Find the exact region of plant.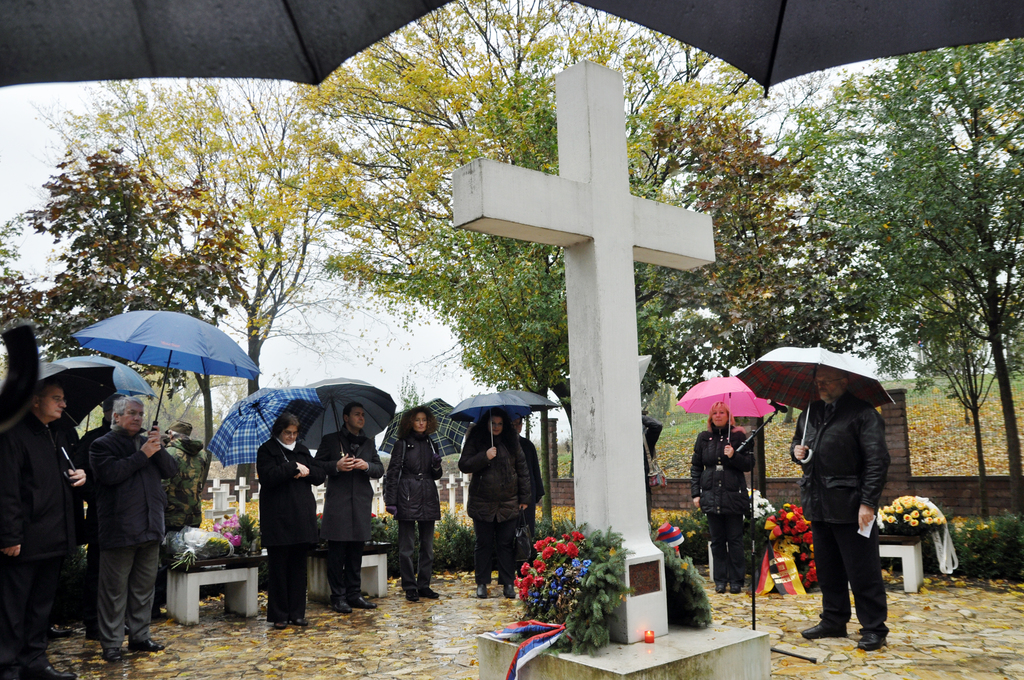
Exact region: box(973, 376, 1014, 476).
